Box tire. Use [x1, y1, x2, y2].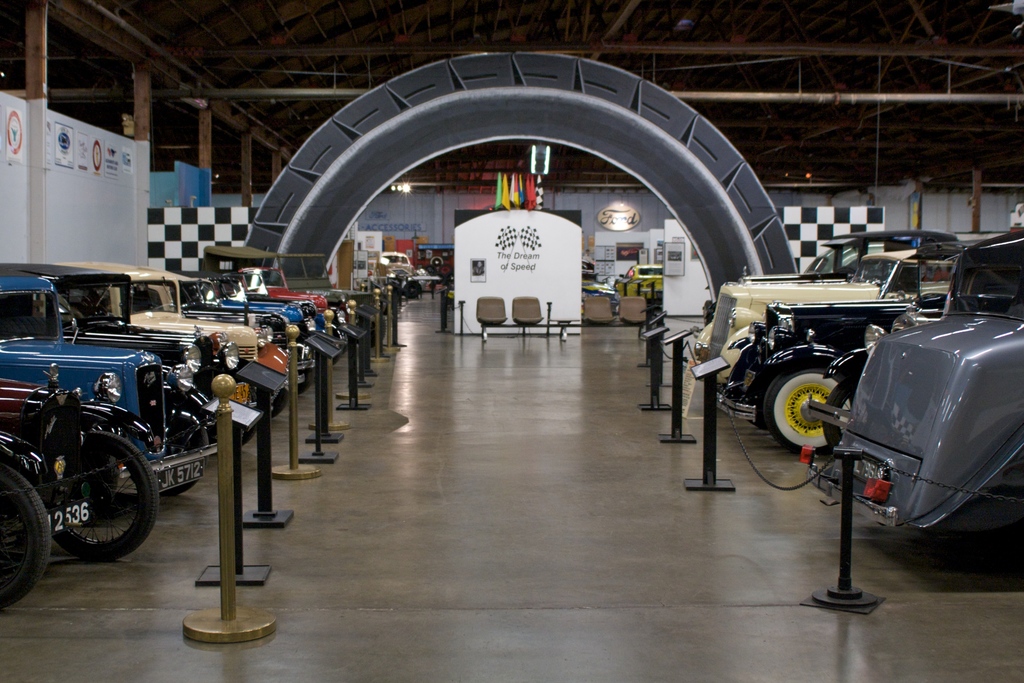
[371, 312, 387, 351].
